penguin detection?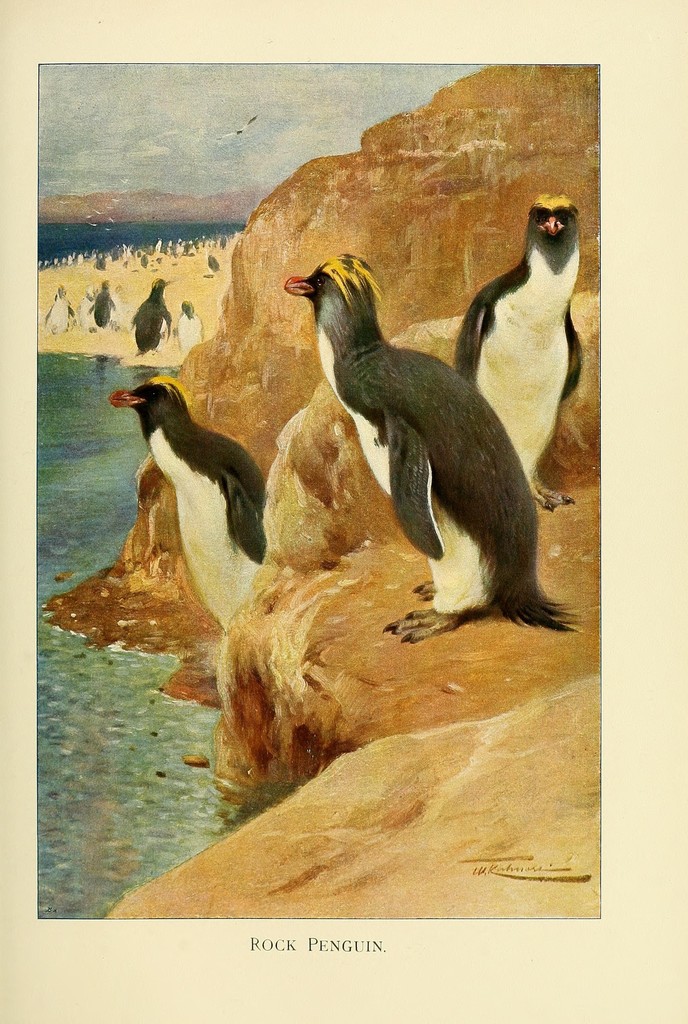
[172,300,203,366]
